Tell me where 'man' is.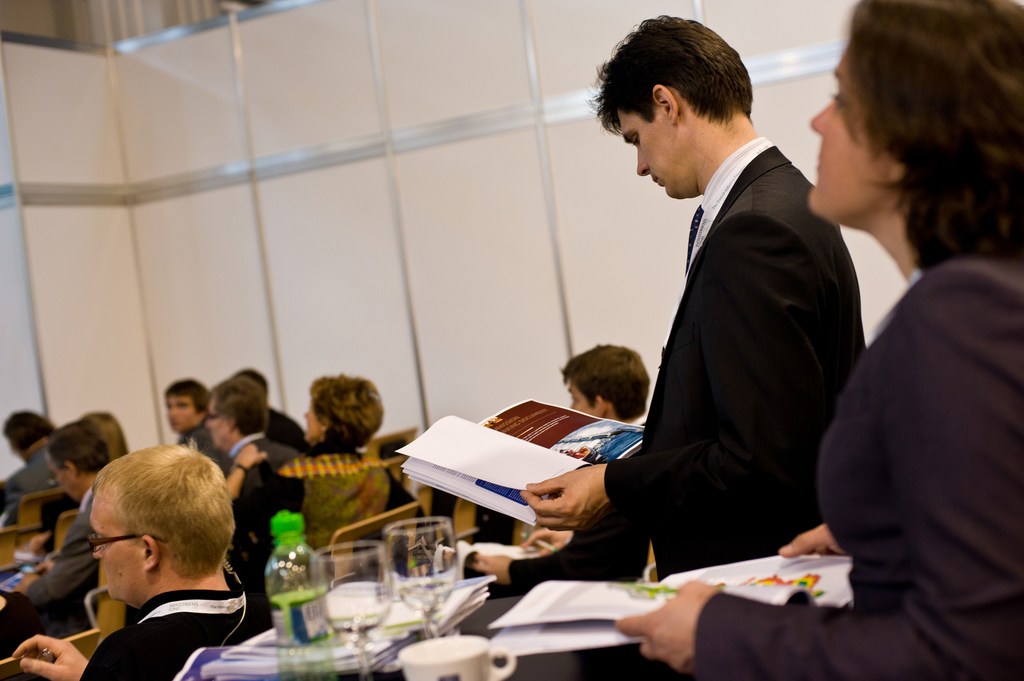
'man' is at (left=29, top=455, right=284, bottom=680).
